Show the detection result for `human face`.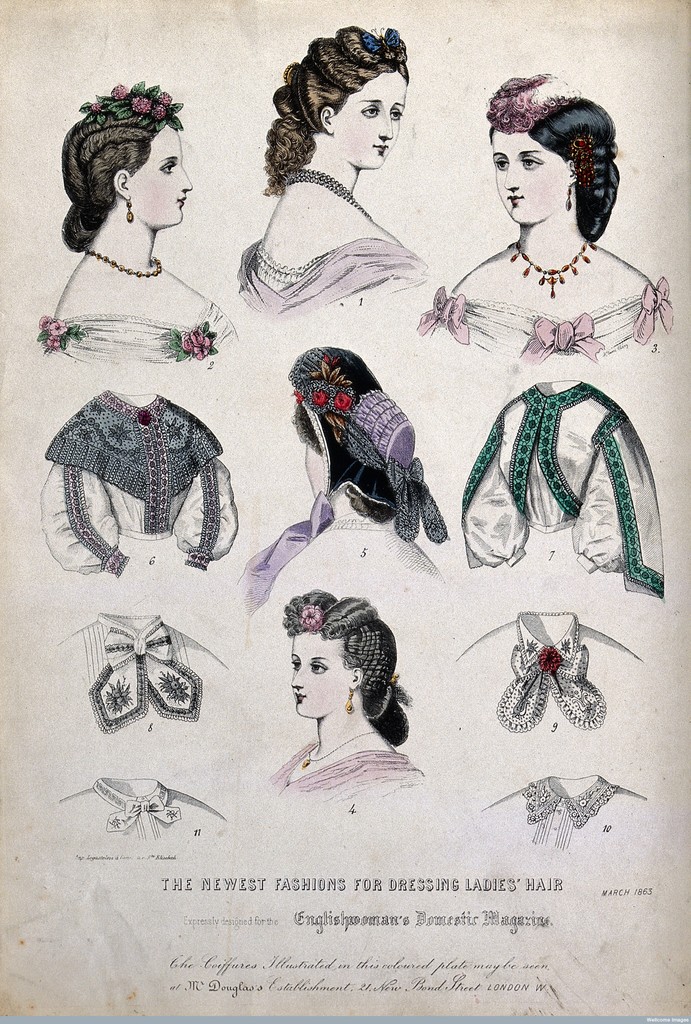
130,122,190,221.
